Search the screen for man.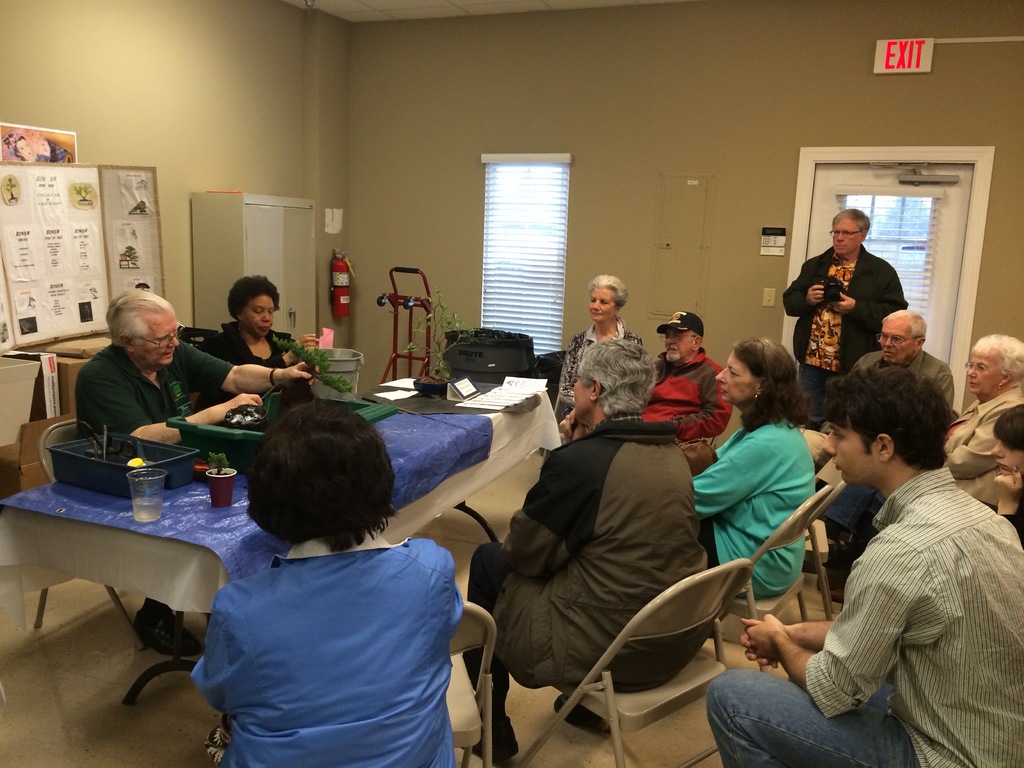
Found at 800 310 955 547.
